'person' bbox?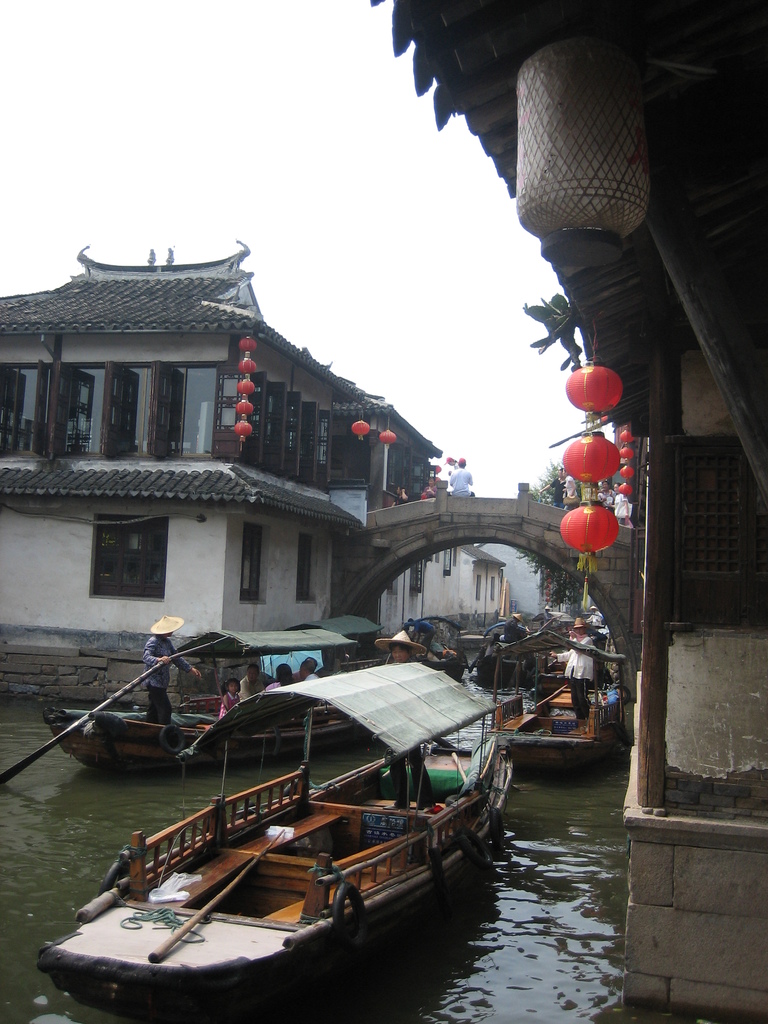
rect(369, 625, 442, 817)
